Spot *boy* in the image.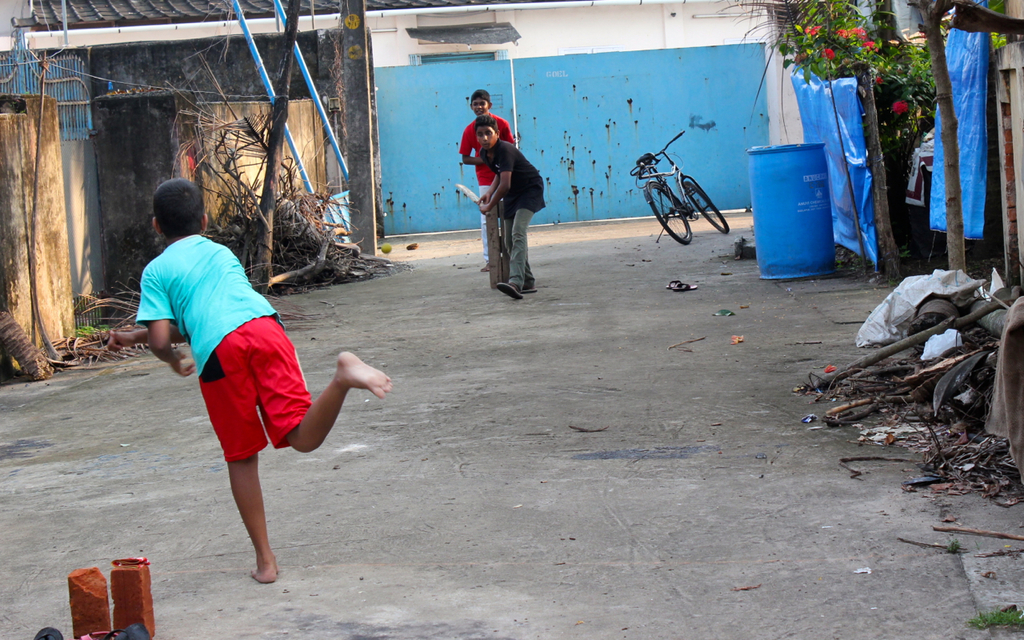
*boy* found at l=473, t=117, r=544, b=304.
